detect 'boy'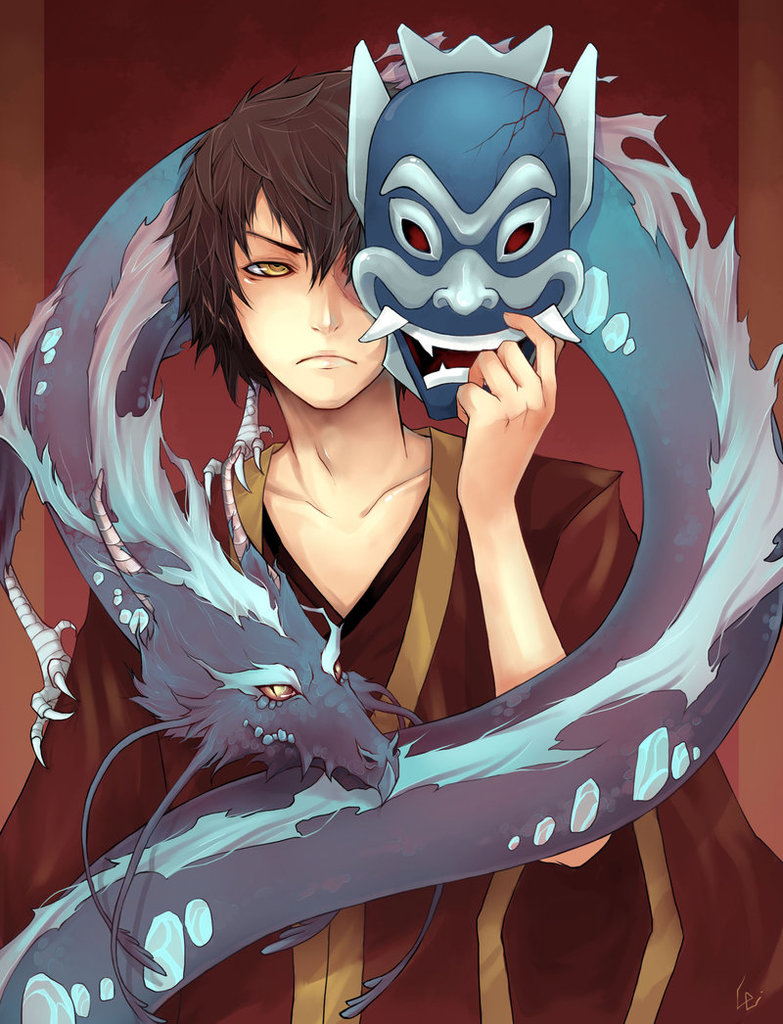
left=0, top=62, right=782, bottom=1023
